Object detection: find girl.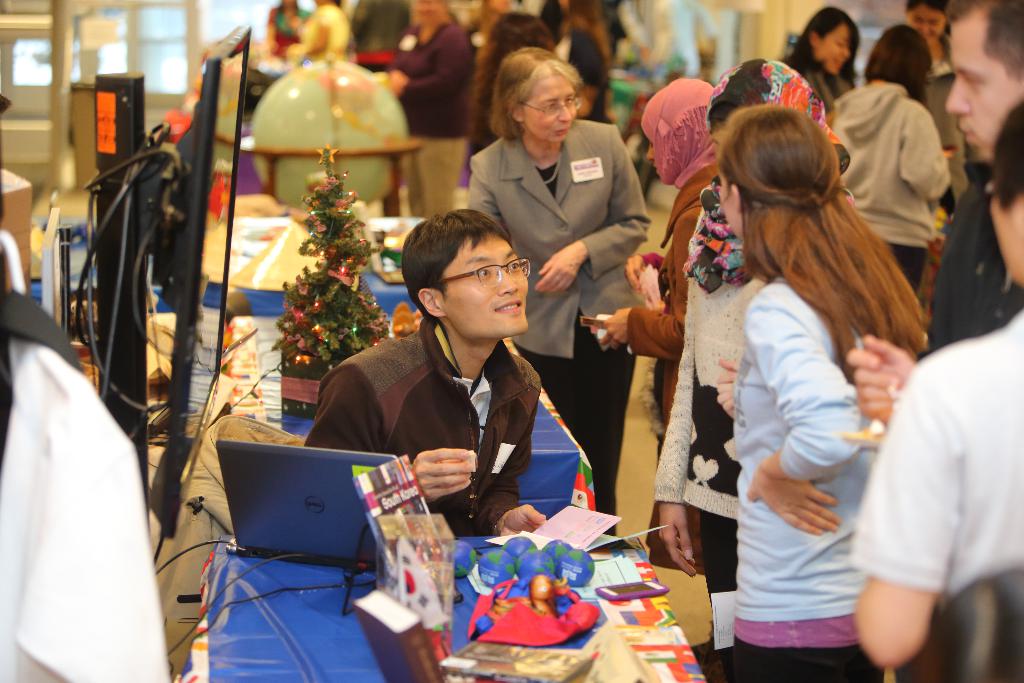
left=894, top=0, right=974, bottom=200.
